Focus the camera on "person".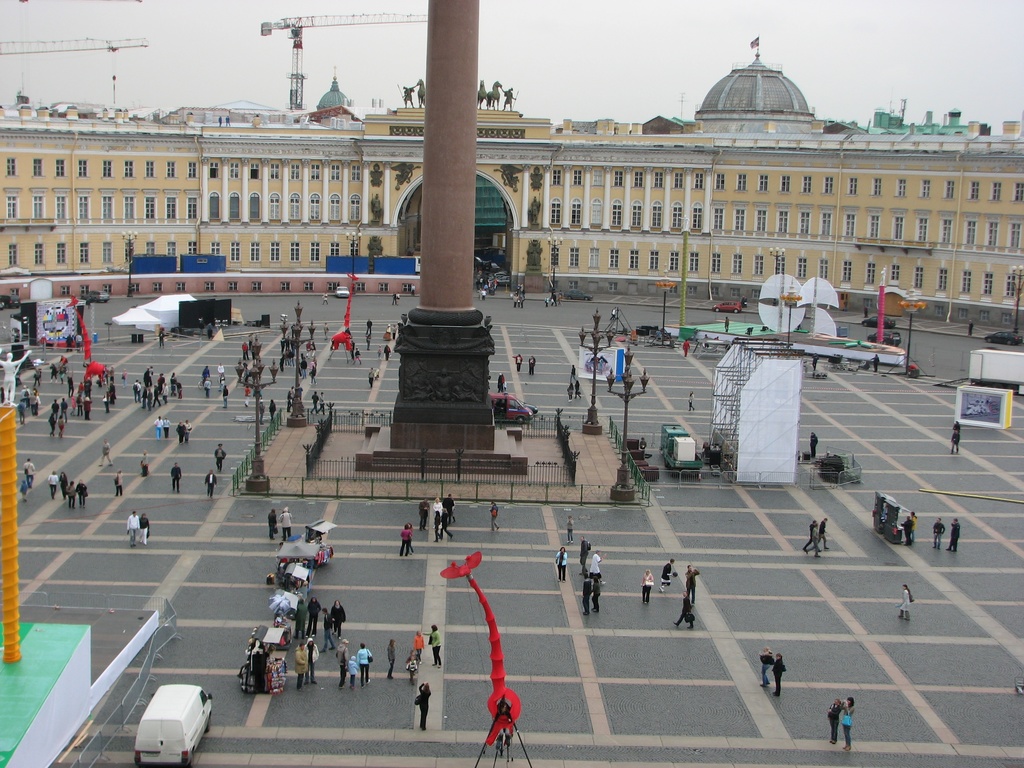
Focus region: [left=303, top=634, right=317, bottom=690].
